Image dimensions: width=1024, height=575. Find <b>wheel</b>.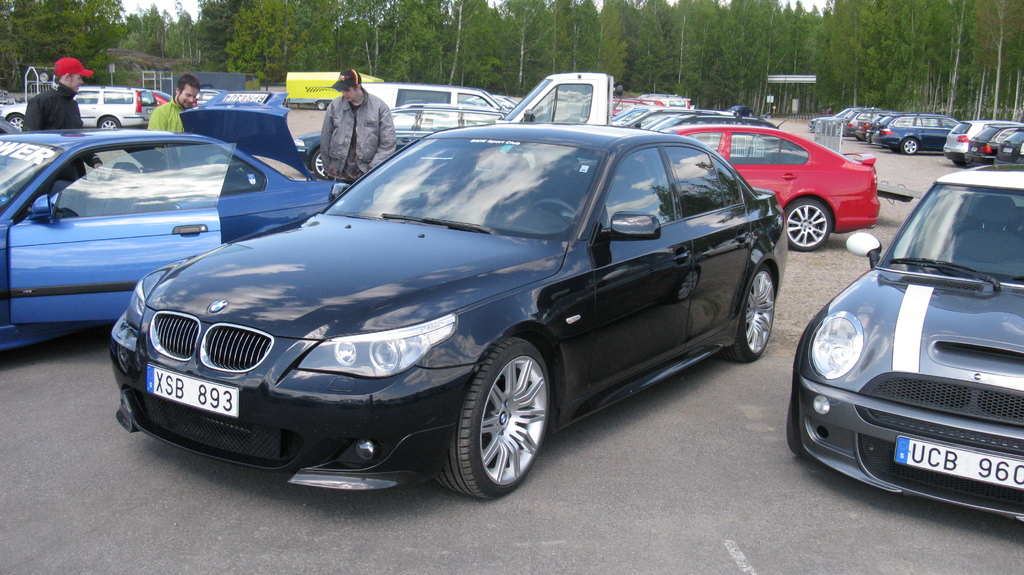
(left=905, top=139, right=918, bottom=152).
